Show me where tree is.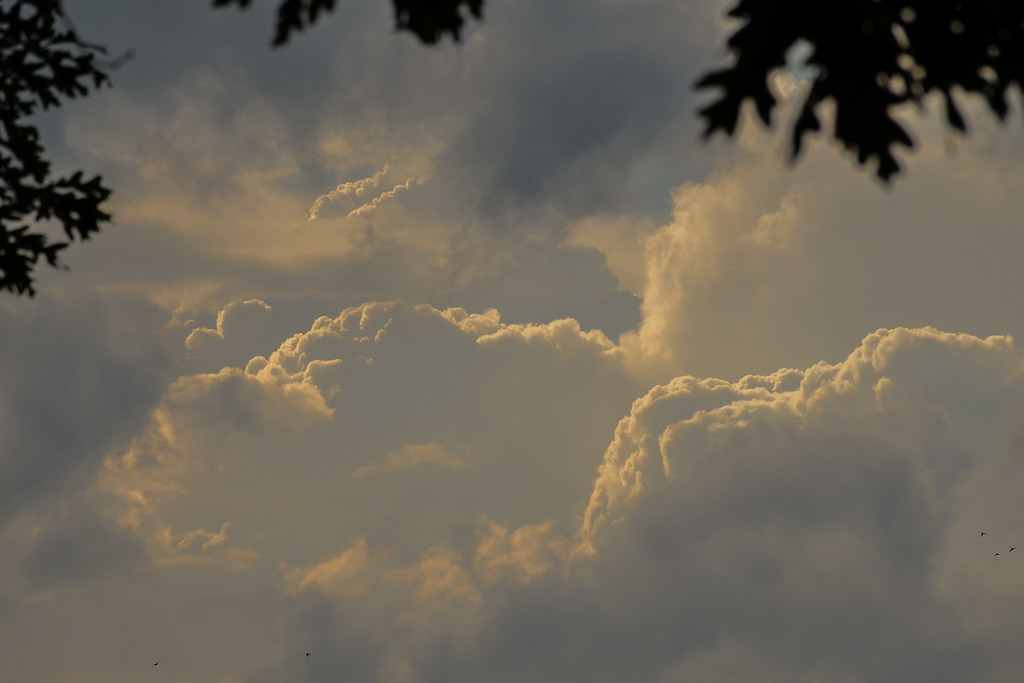
tree is at [0, 0, 113, 293].
